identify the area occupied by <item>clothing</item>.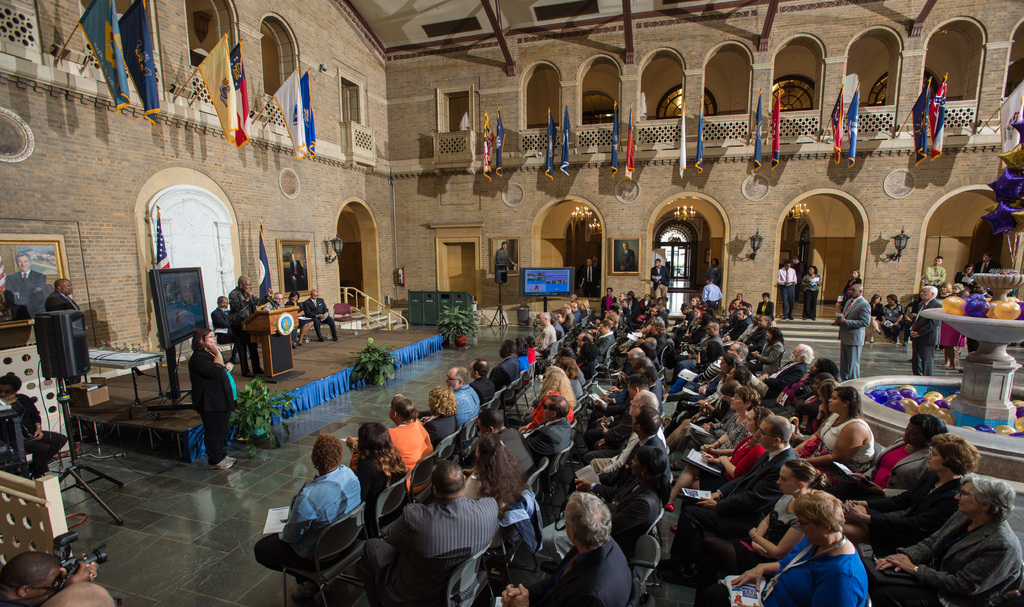
Area: 844/339/863/386.
